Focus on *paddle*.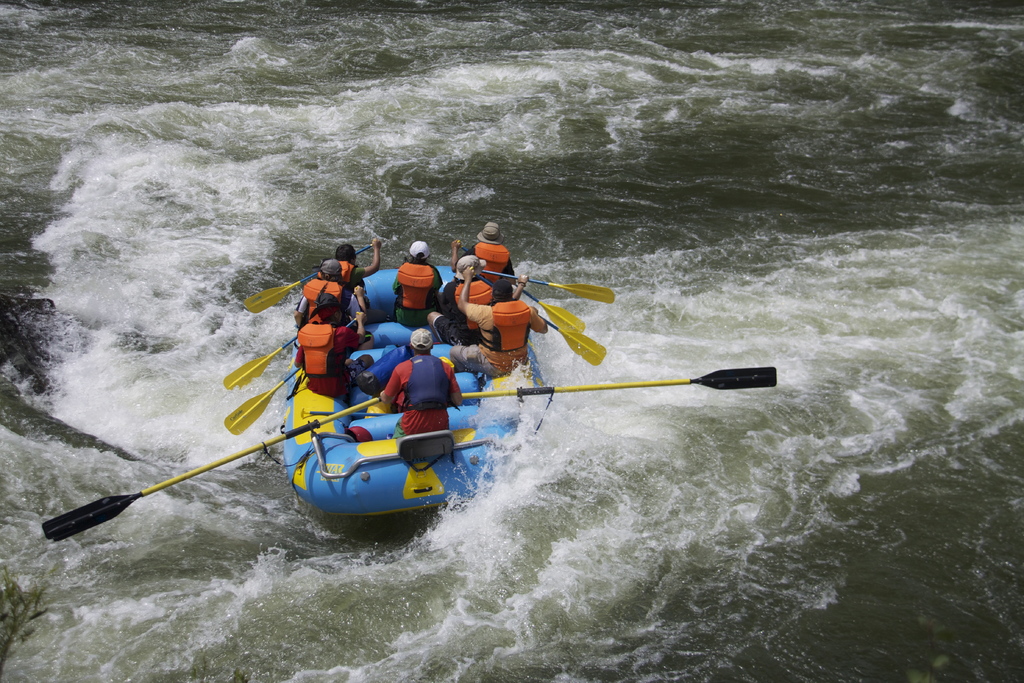
Focused at Rect(40, 398, 381, 541).
